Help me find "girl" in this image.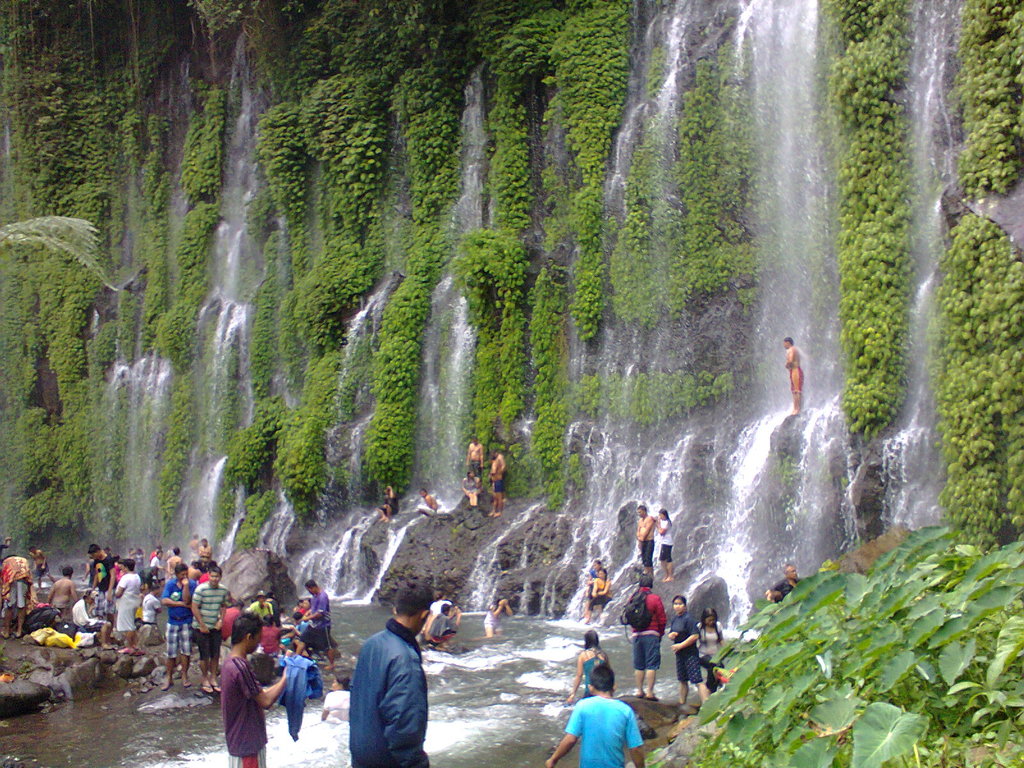
Found it: box(696, 606, 725, 673).
